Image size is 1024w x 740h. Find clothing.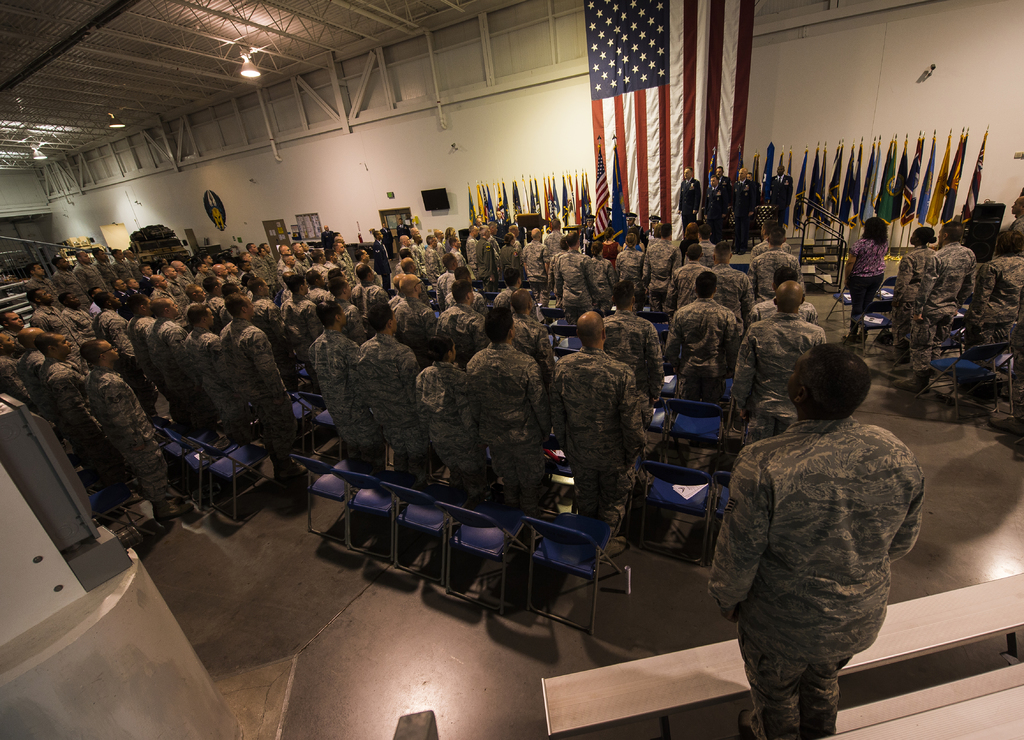
box(932, 238, 970, 346).
